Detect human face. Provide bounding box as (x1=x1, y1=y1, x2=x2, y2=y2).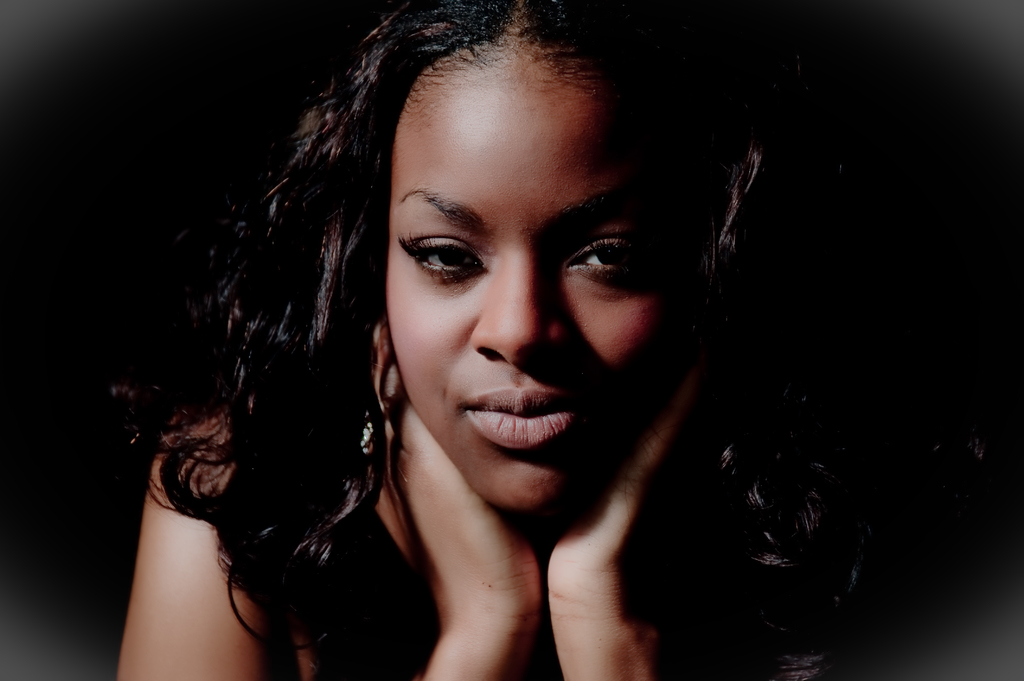
(x1=388, y1=42, x2=676, y2=528).
